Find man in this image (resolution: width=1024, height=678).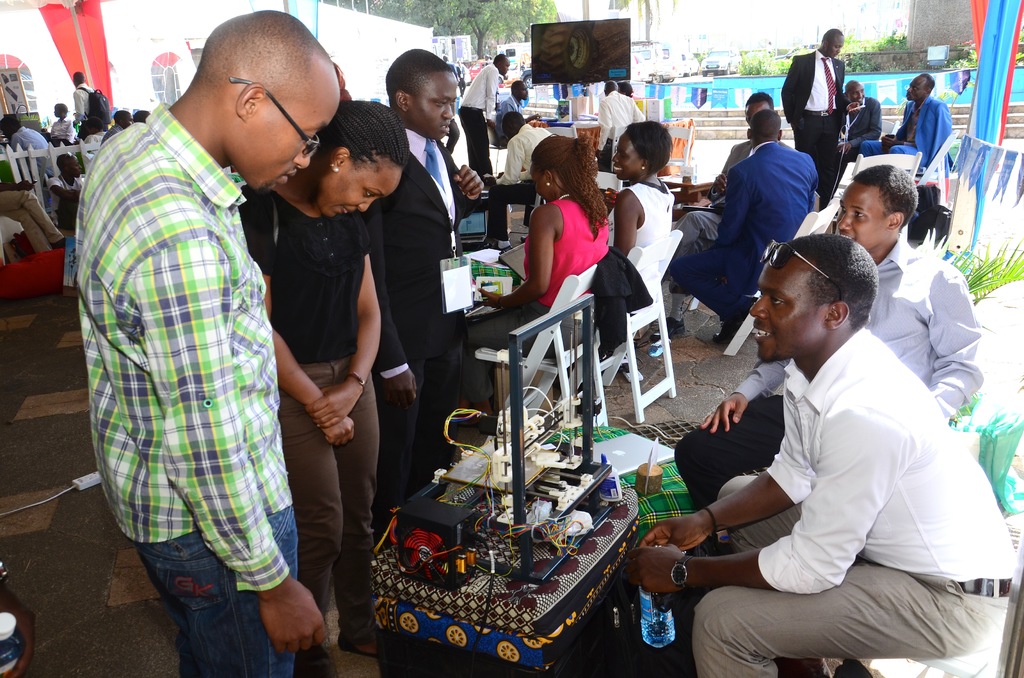
669:165:989:517.
